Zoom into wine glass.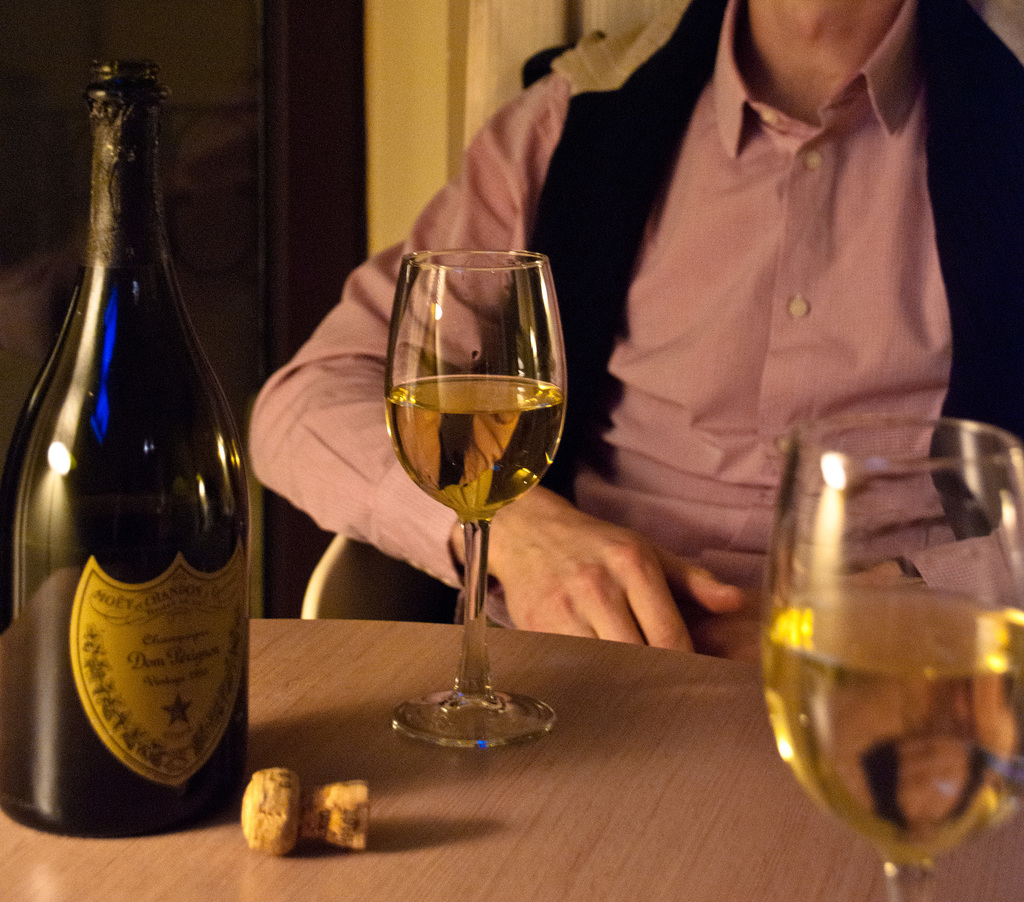
Zoom target: (left=762, top=419, right=1023, bottom=901).
